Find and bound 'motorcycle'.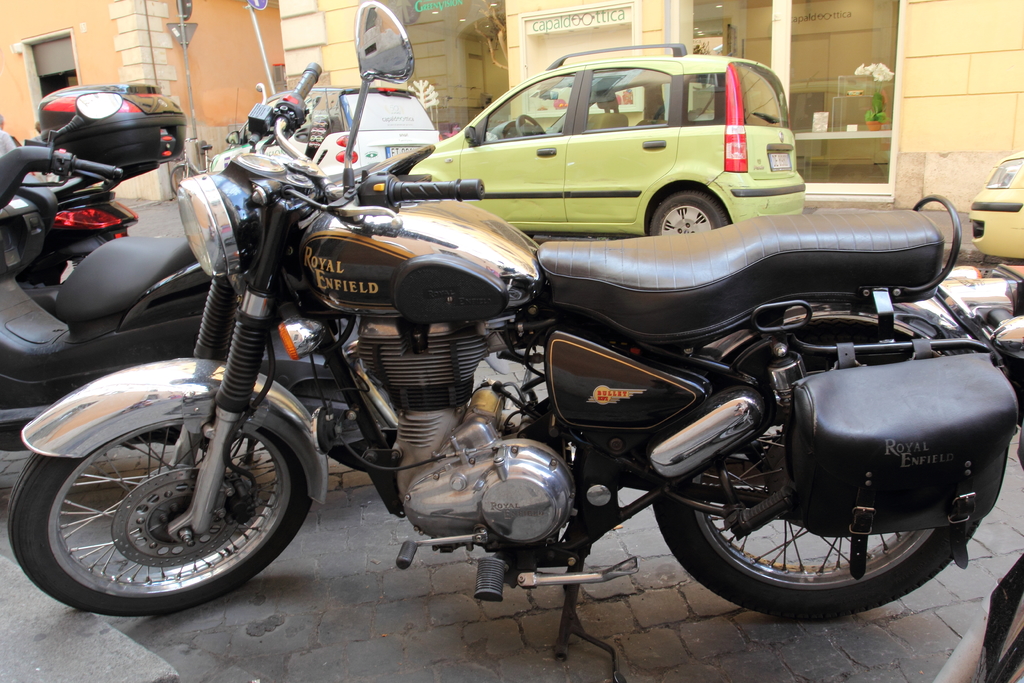
Bound: (40, 85, 988, 664).
